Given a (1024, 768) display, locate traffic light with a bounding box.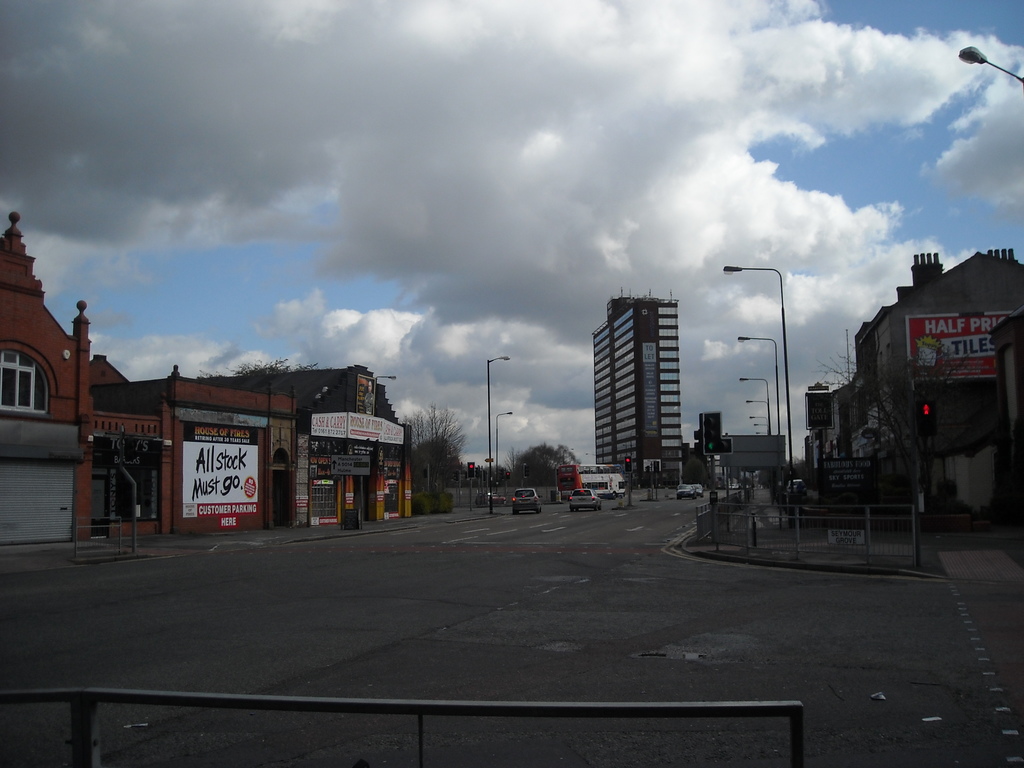
Located: box(916, 399, 938, 437).
